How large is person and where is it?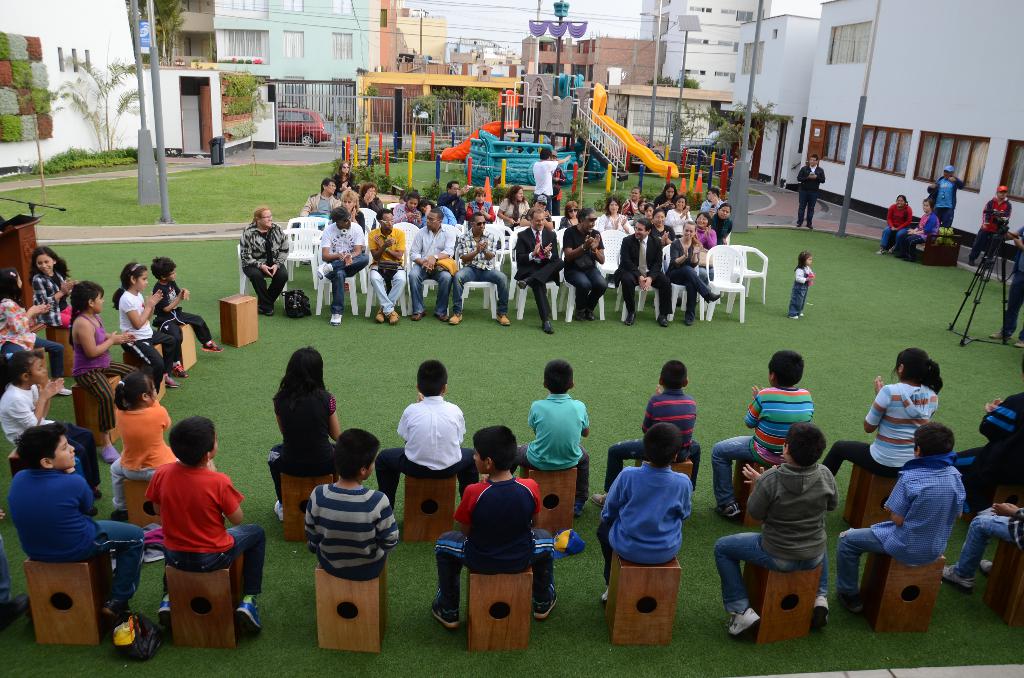
Bounding box: bbox=[367, 350, 483, 509].
